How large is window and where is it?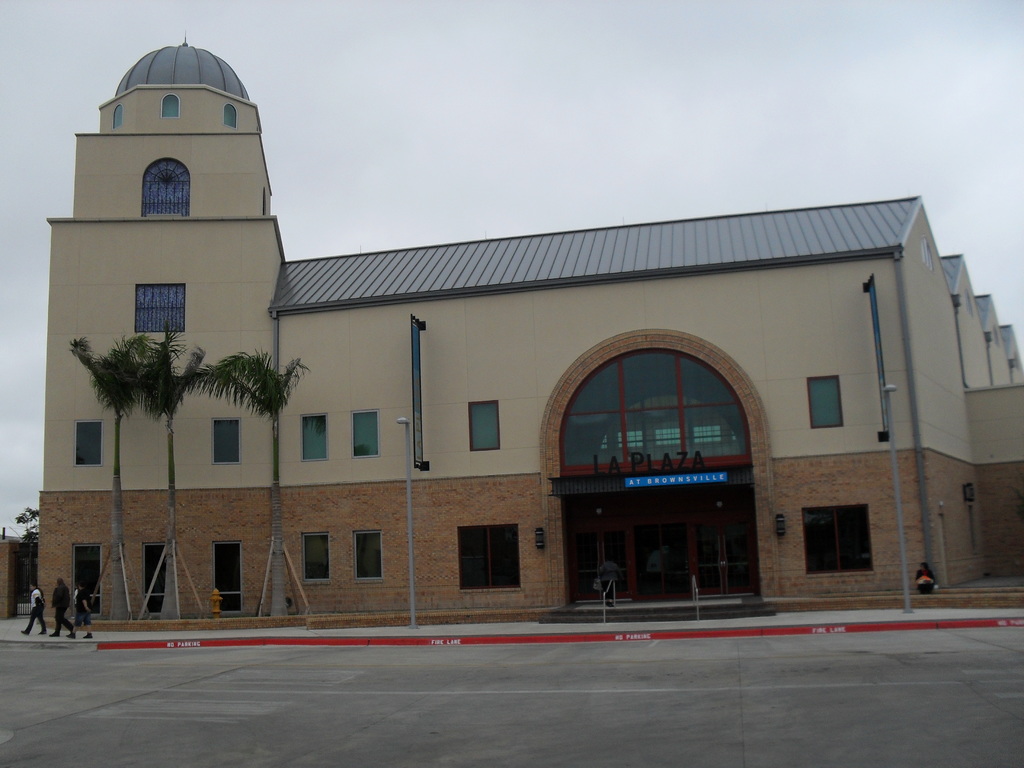
Bounding box: 163, 93, 180, 118.
